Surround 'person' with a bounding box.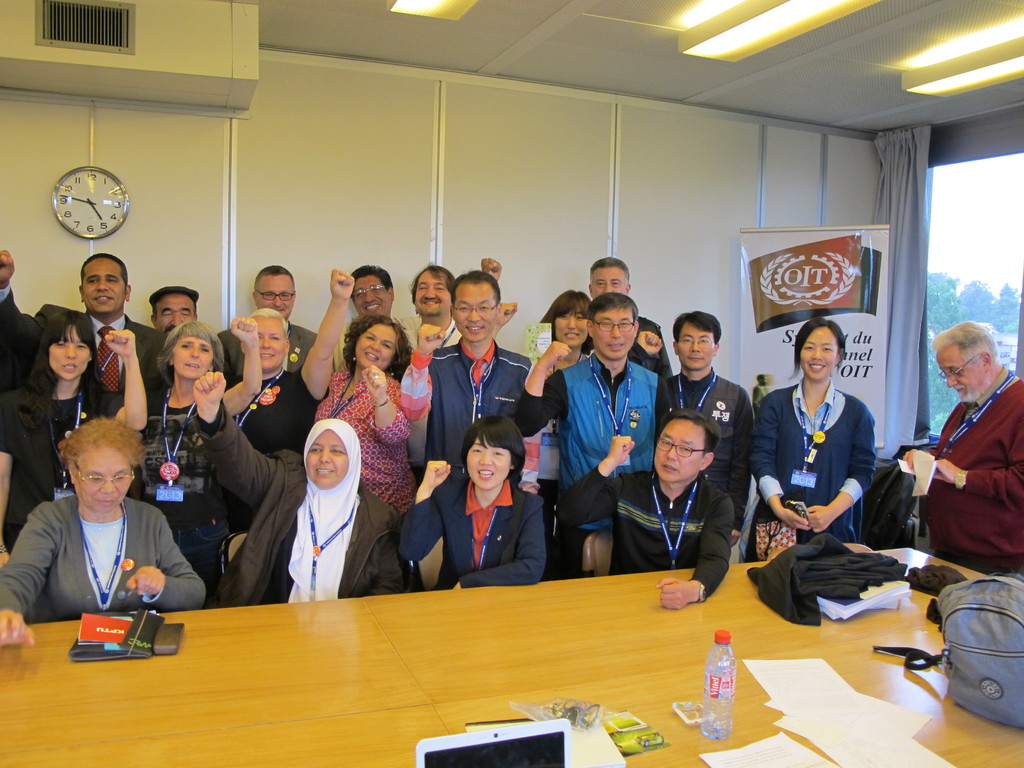
box(536, 290, 589, 579).
